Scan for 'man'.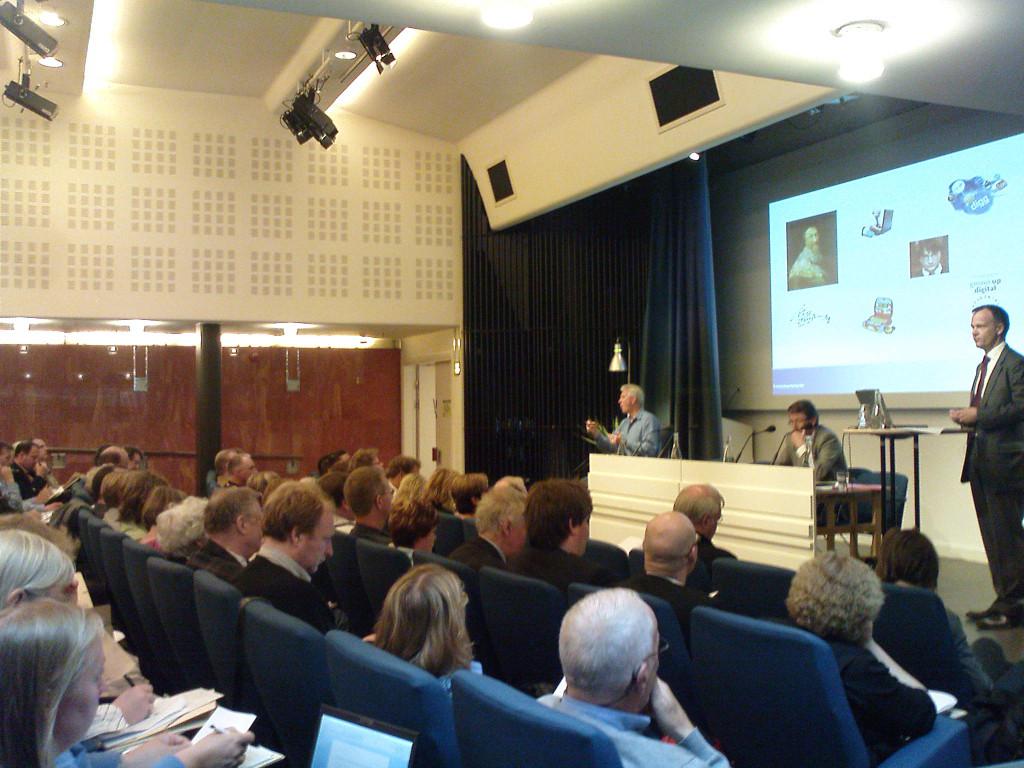
Scan result: select_region(454, 478, 497, 519).
